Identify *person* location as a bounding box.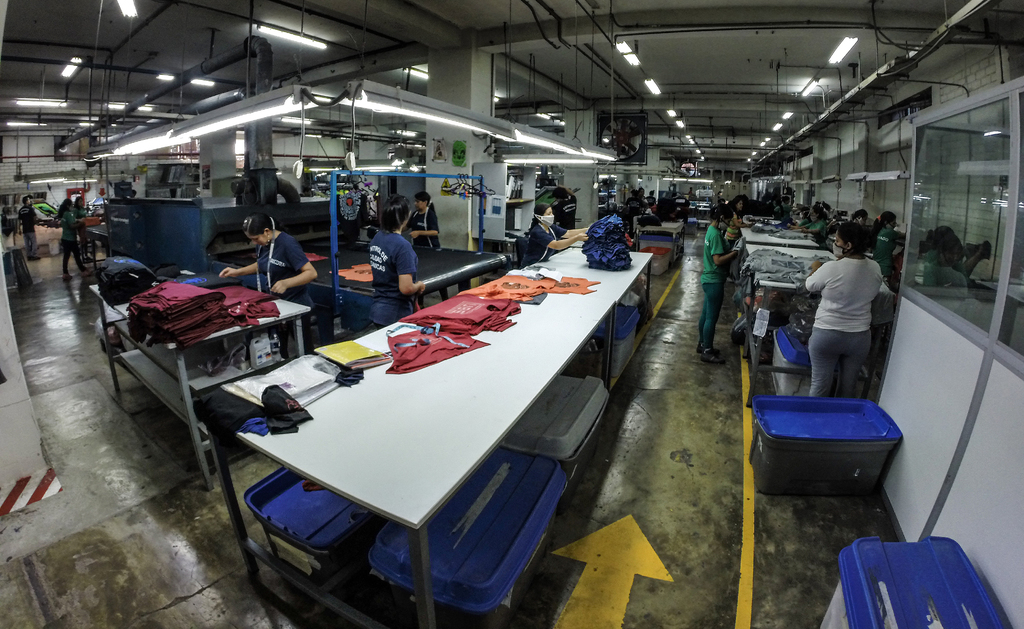
pyautogui.locateOnScreen(622, 189, 642, 223).
